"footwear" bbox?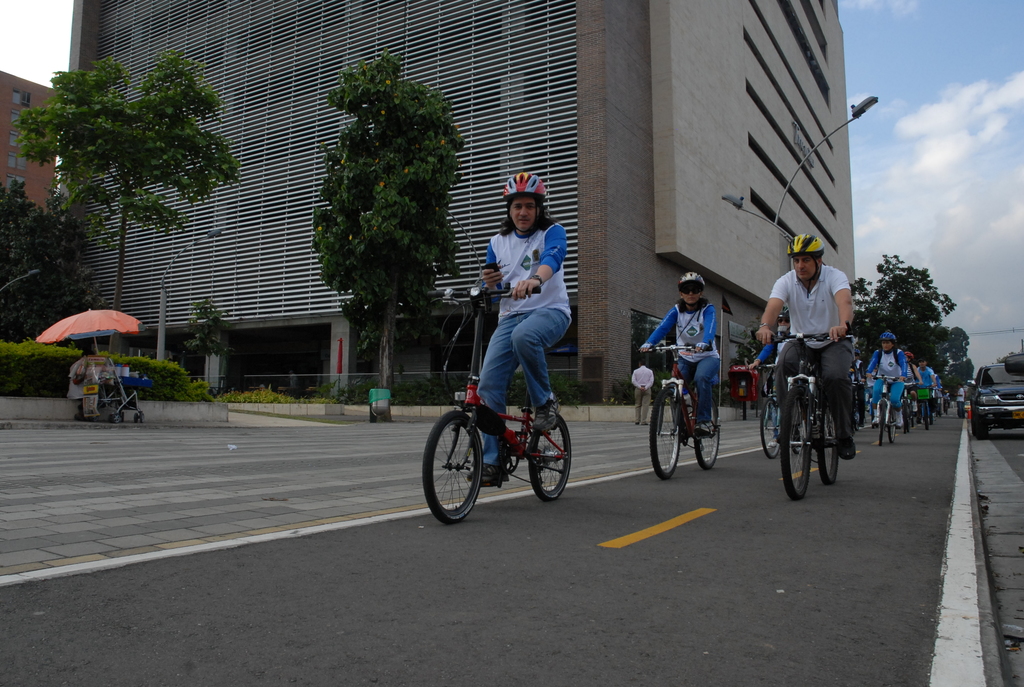
BBox(532, 404, 552, 431)
